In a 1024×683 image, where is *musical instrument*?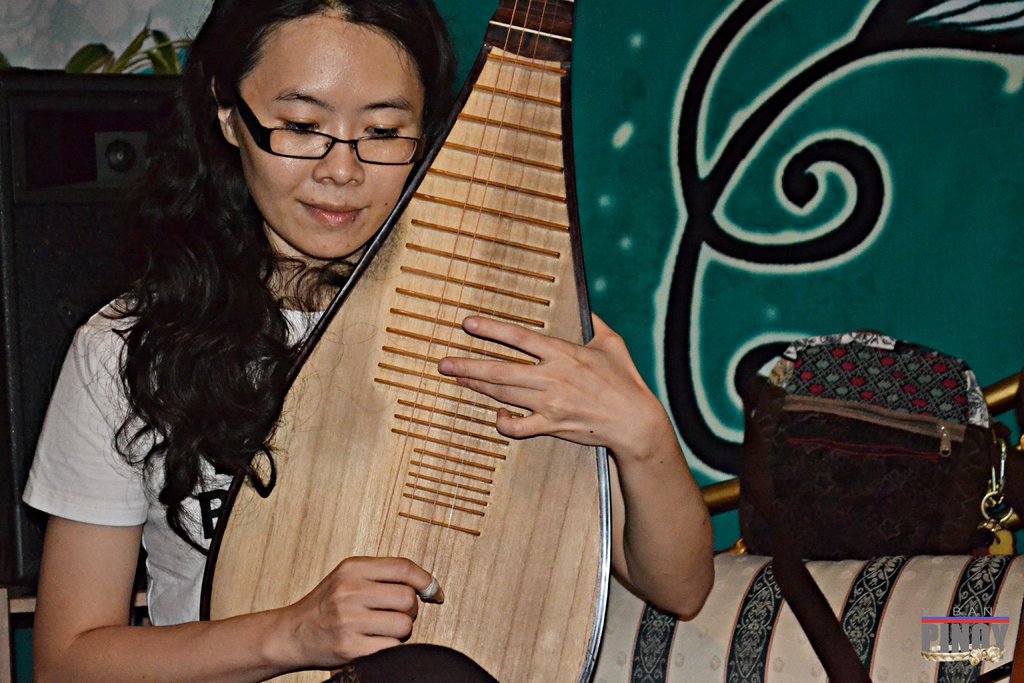
[left=163, top=76, right=691, bottom=581].
